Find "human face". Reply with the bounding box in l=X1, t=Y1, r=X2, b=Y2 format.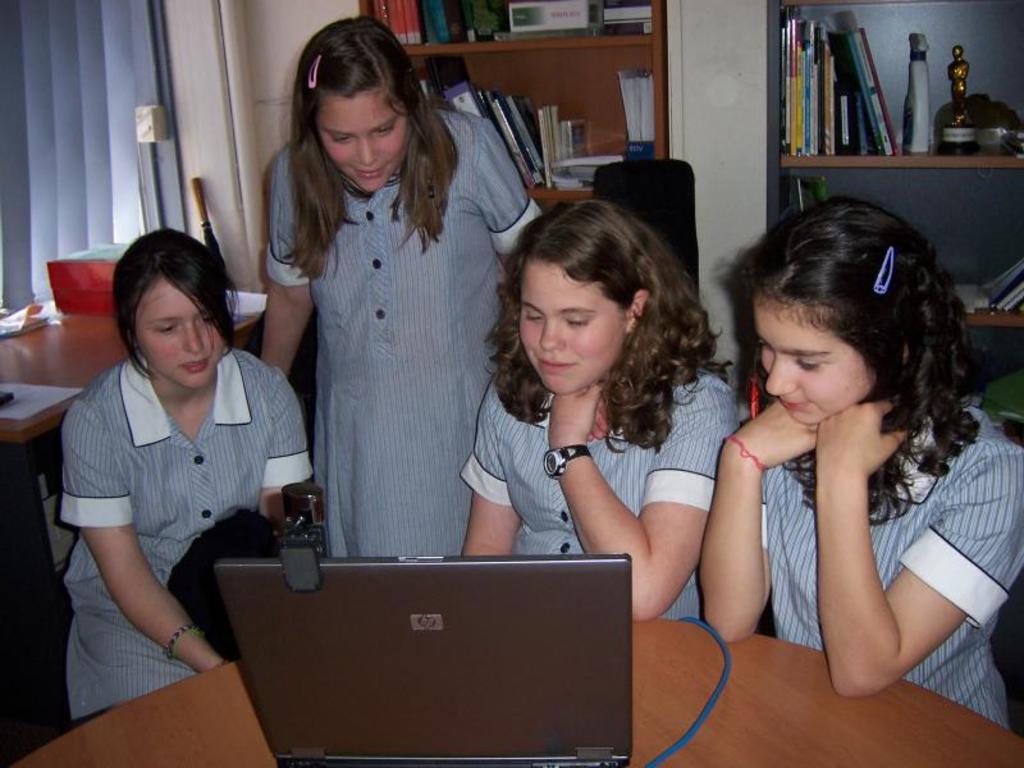
l=759, t=291, r=881, b=428.
